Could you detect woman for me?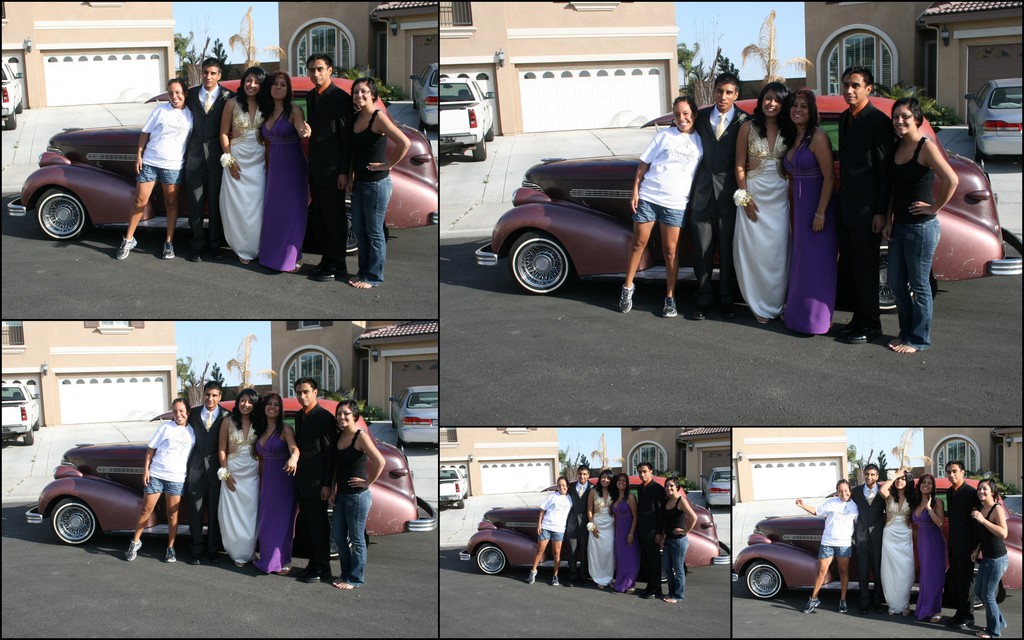
Detection result: select_region(252, 391, 300, 575).
